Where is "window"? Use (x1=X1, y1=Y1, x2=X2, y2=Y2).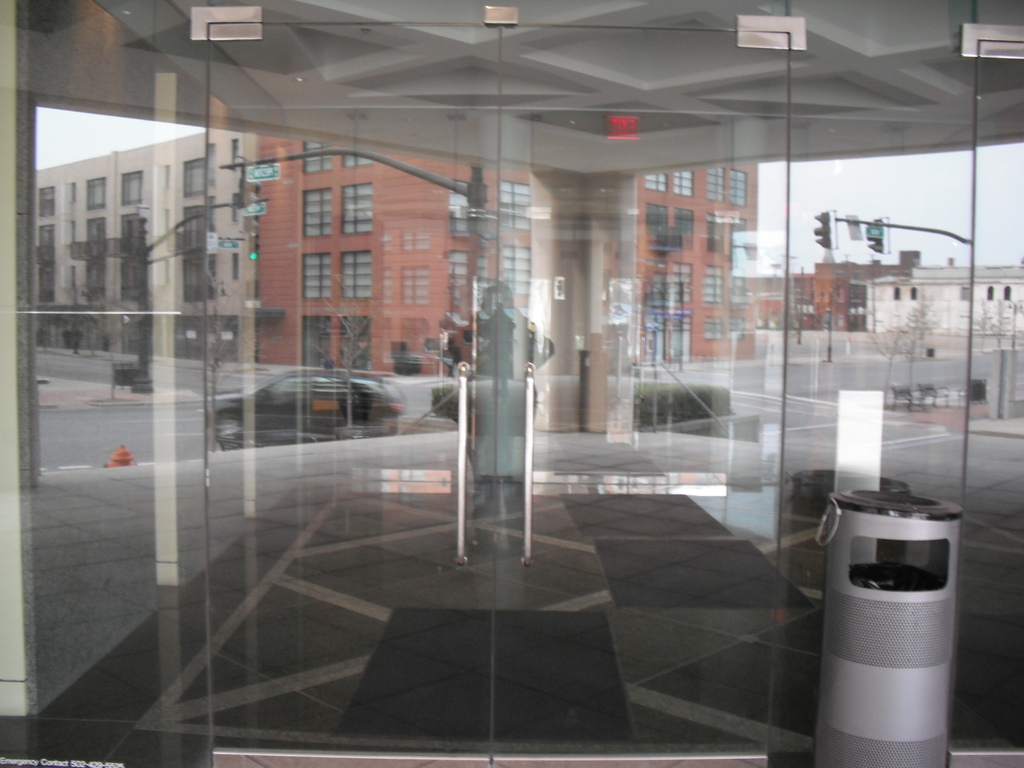
(x1=673, y1=207, x2=694, y2=250).
